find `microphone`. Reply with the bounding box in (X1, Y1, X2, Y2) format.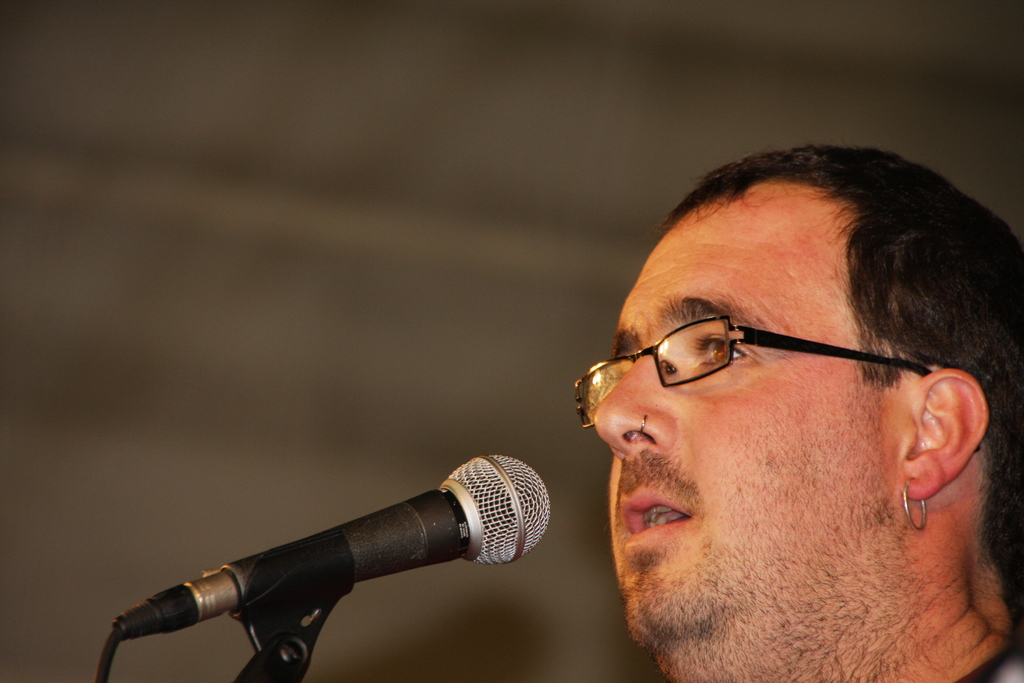
(99, 447, 580, 661).
